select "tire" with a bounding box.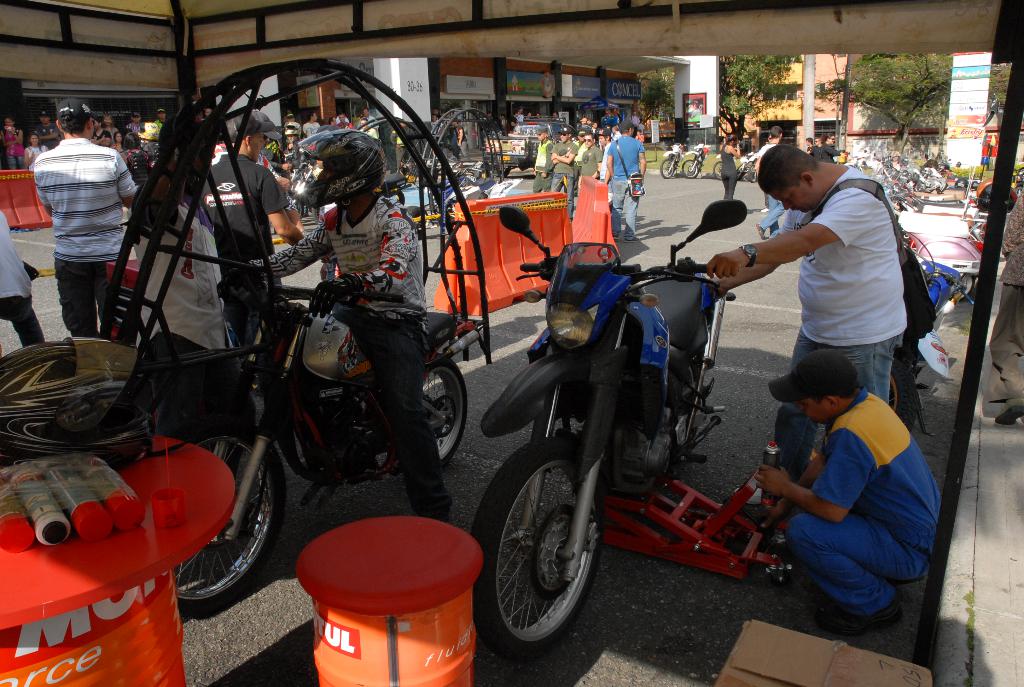
(420, 352, 468, 466).
